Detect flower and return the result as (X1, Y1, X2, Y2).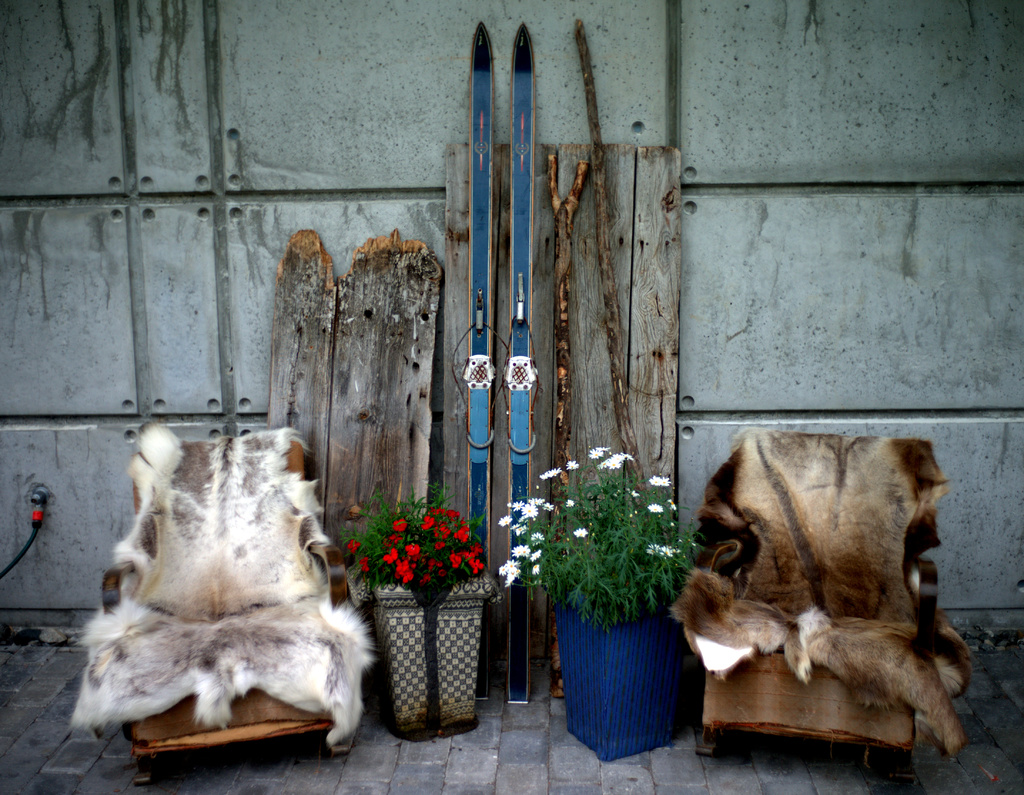
(564, 459, 582, 471).
